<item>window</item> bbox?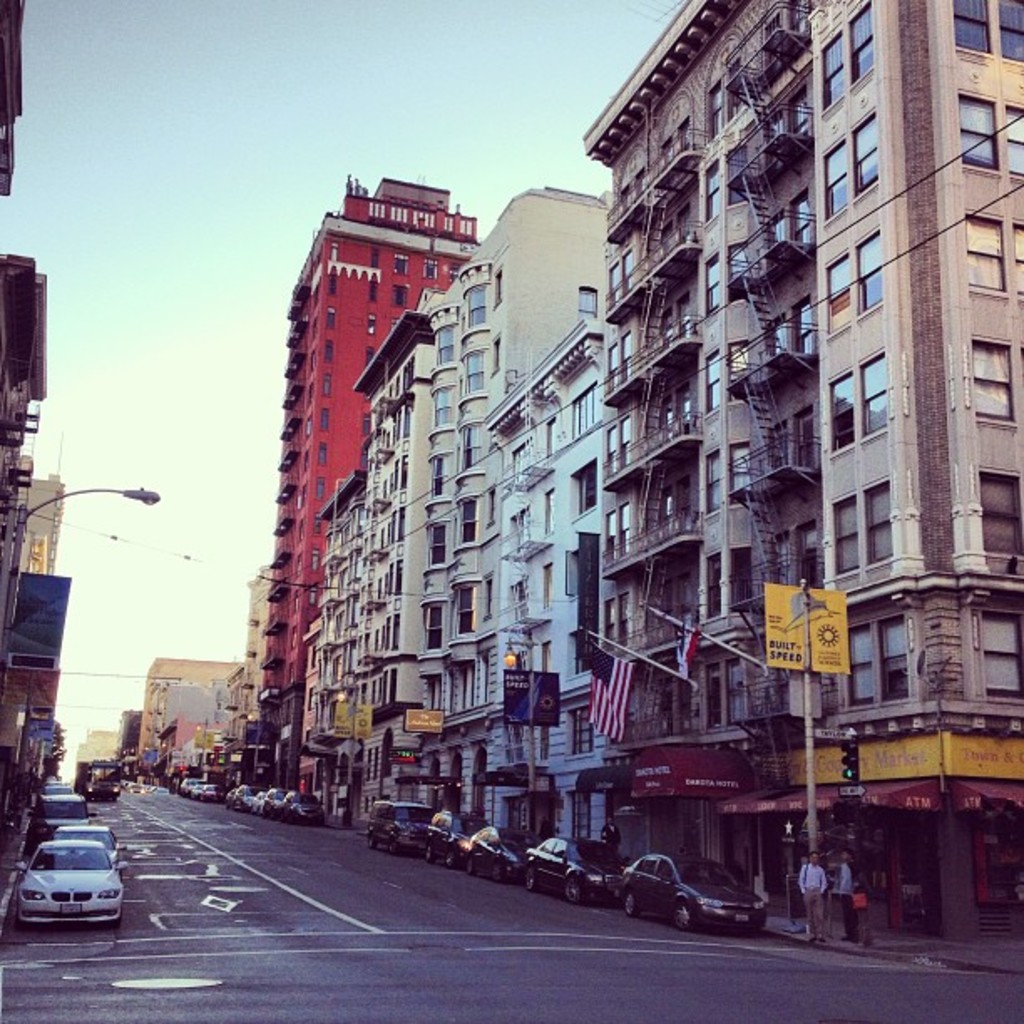
x1=828 y1=361 x2=865 y2=448
